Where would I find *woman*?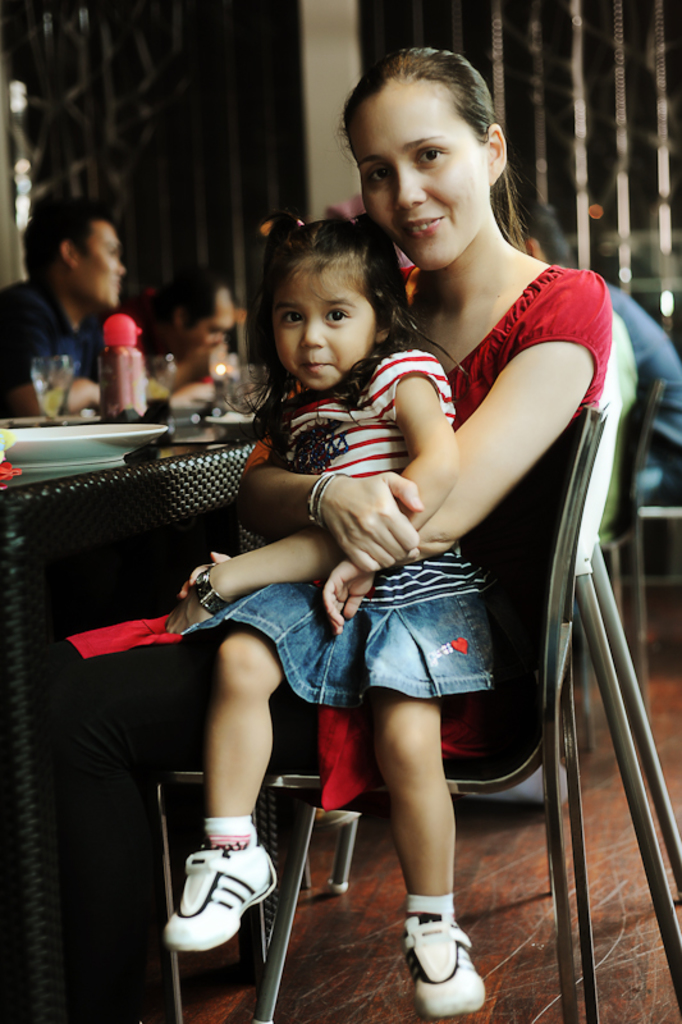
At locate(187, 77, 548, 1014).
